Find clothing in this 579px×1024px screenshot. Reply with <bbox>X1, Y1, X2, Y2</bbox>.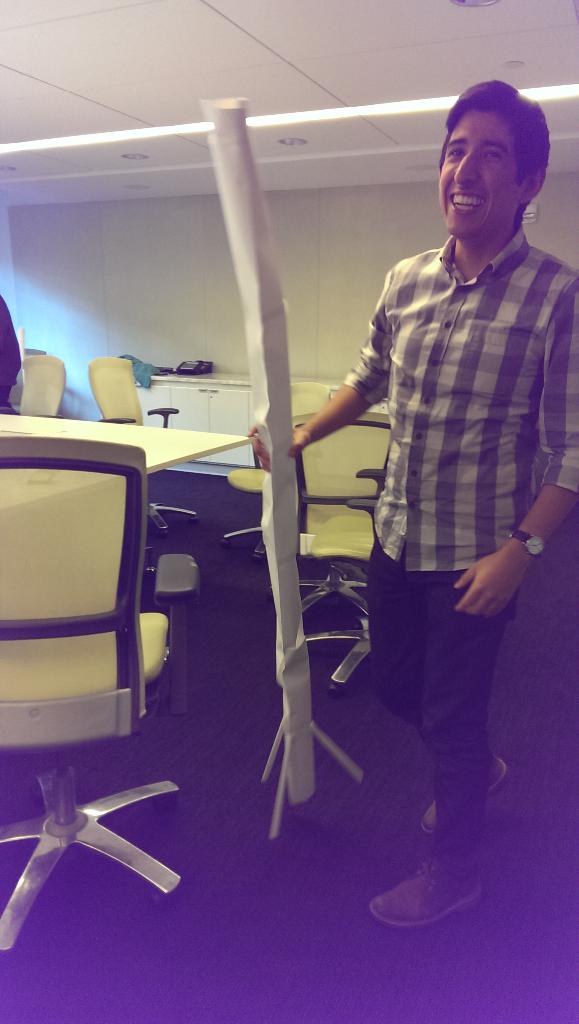
<bbox>0, 294, 22, 412</bbox>.
